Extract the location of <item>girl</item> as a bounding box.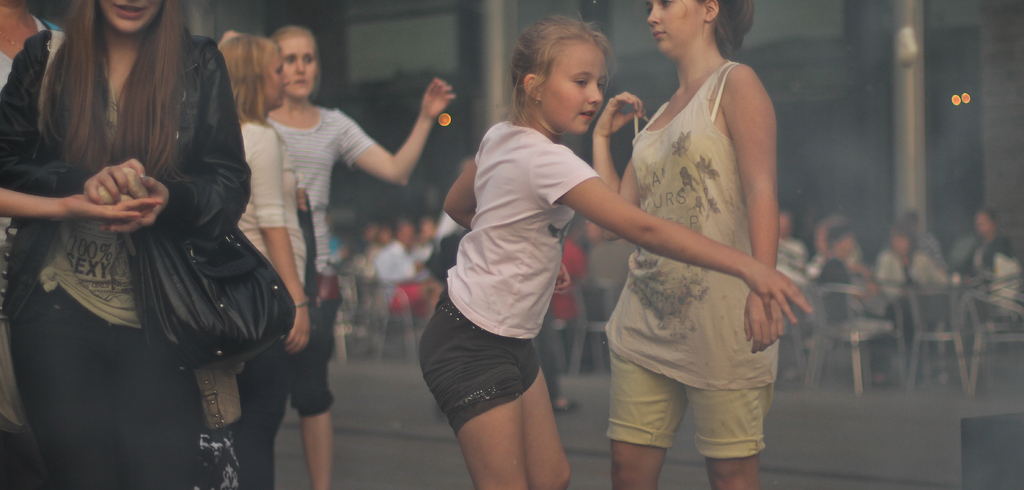
pyautogui.locateOnScreen(417, 8, 811, 489).
